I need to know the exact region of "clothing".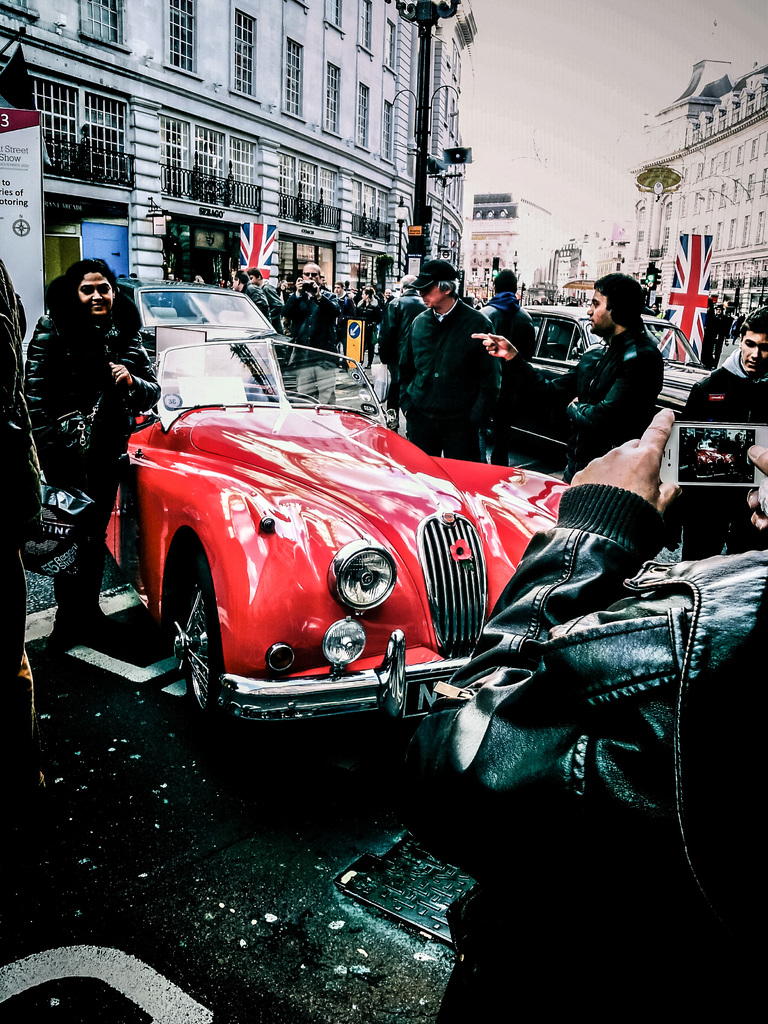
Region: region(400, 292, 506, 447).
